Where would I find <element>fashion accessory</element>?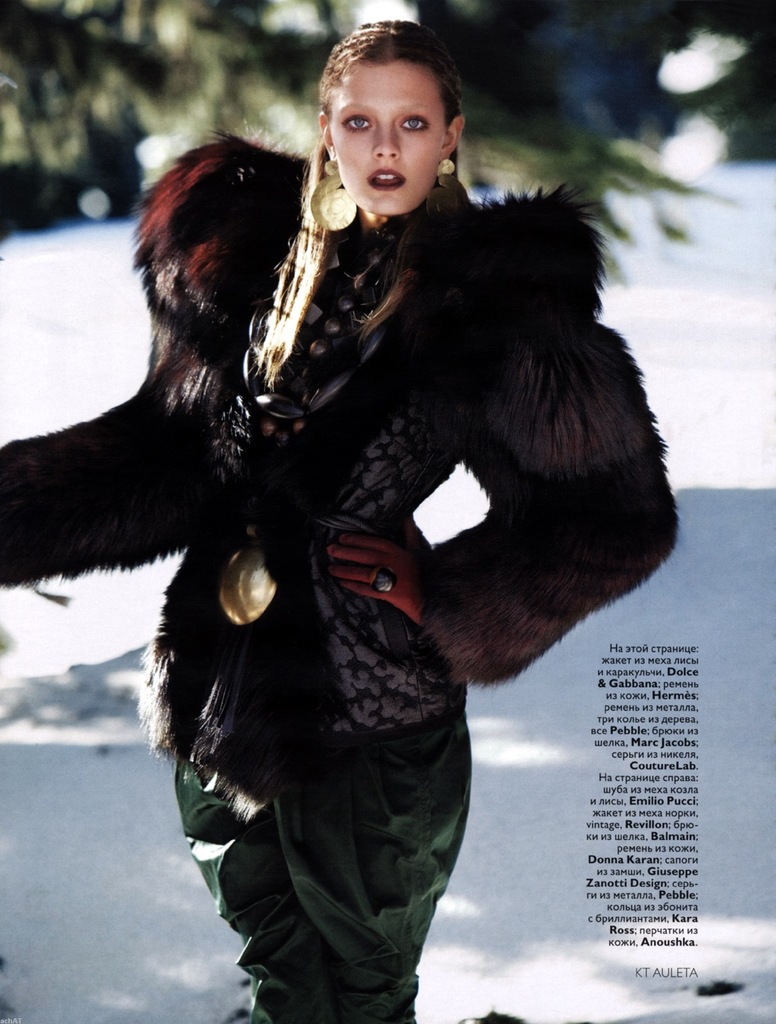
At bbox=(368, 566, 401, 593).
